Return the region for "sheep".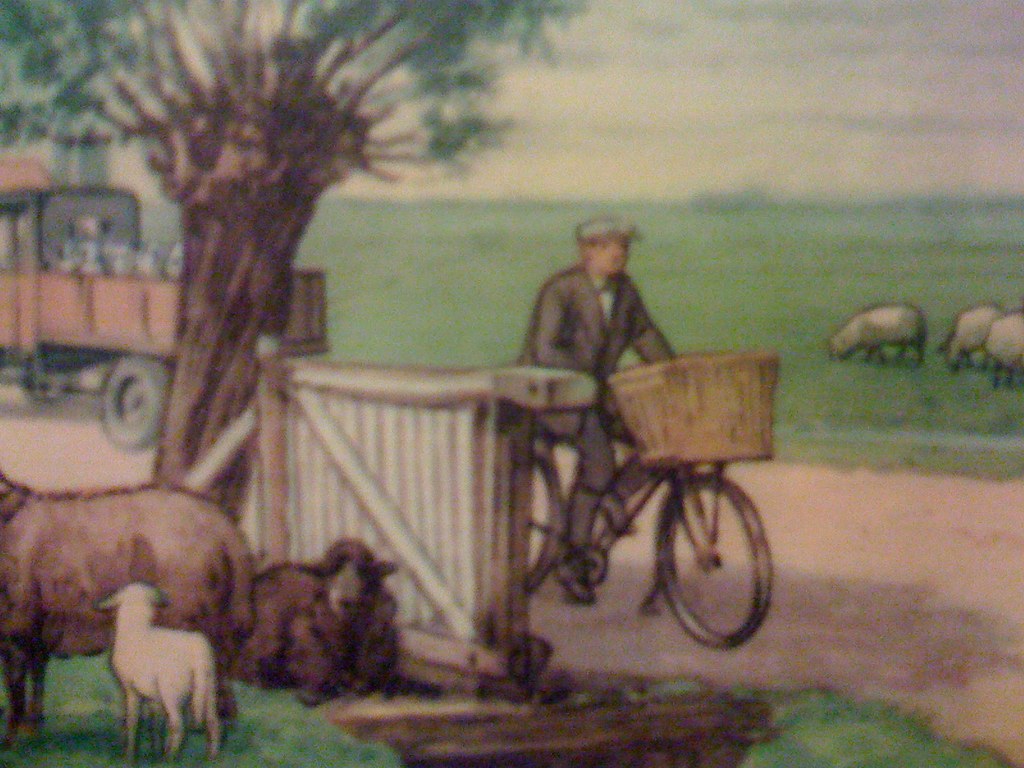
[x1=234, y1=537, x2=396, y2=706].
